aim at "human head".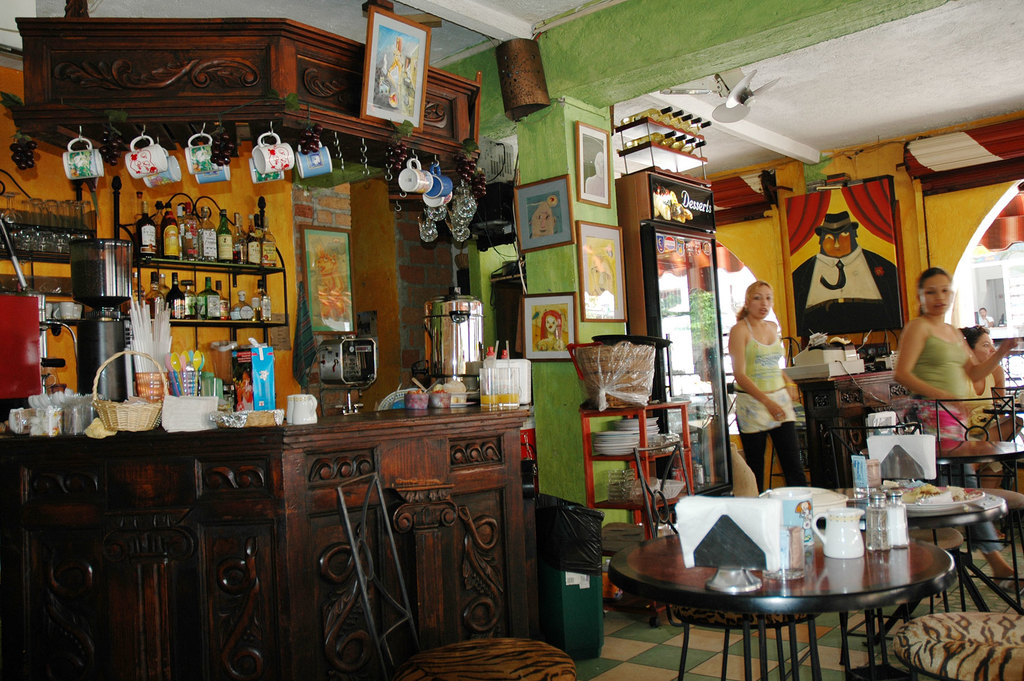
Aimed at l=812, t=211, r=858, b=257.
